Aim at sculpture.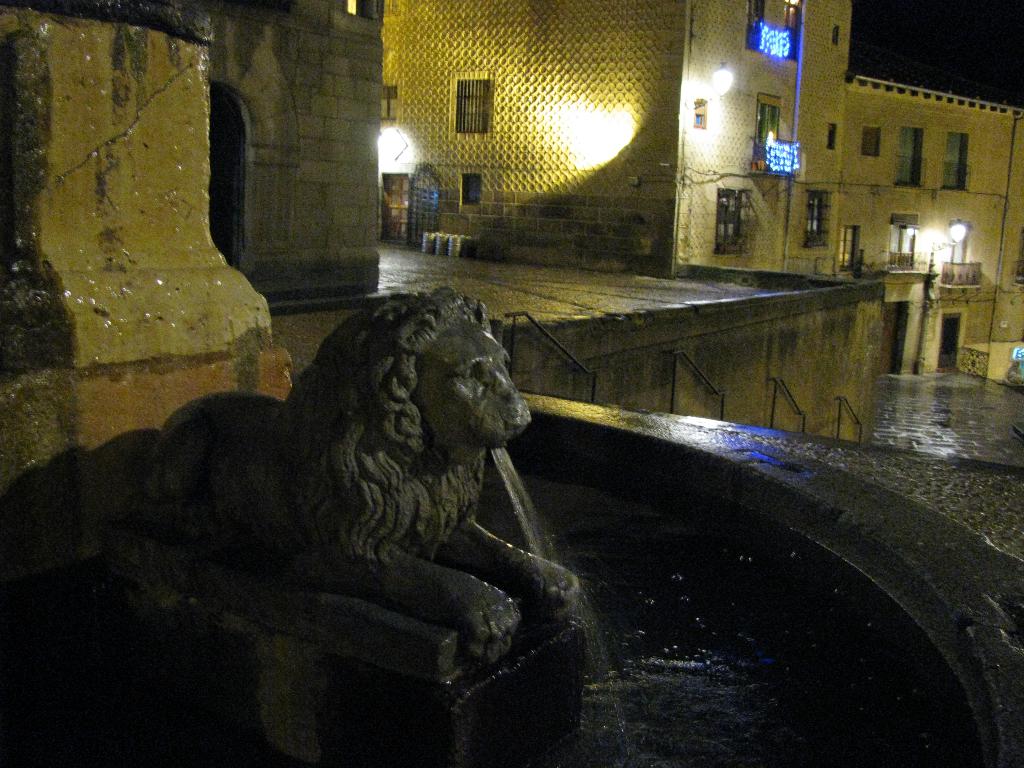
Aimed at {"left": 88, "top": 237, "right": 609, "bottom": 709}.
